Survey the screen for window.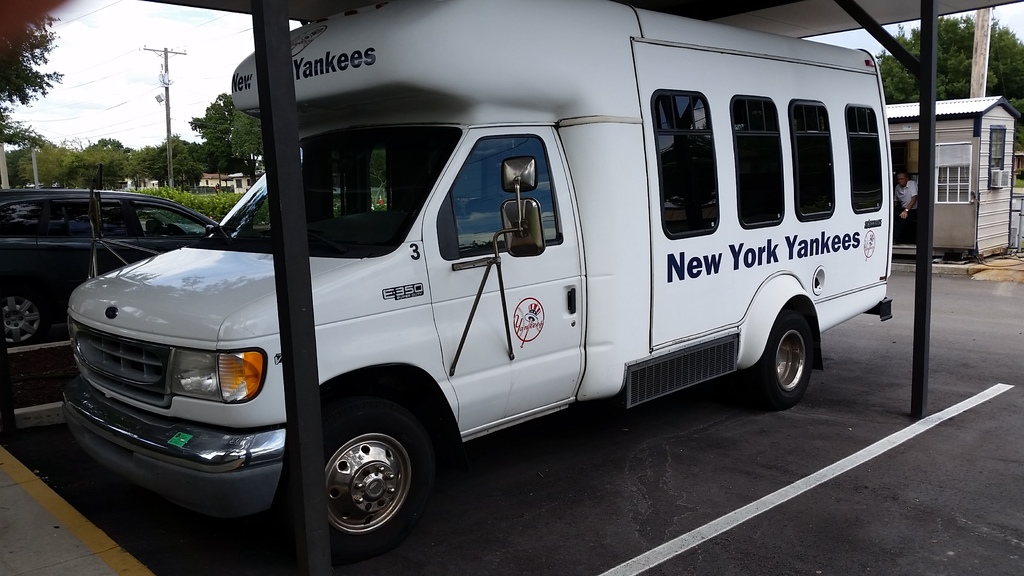
Survey found: (927, 142, 970, 207).
